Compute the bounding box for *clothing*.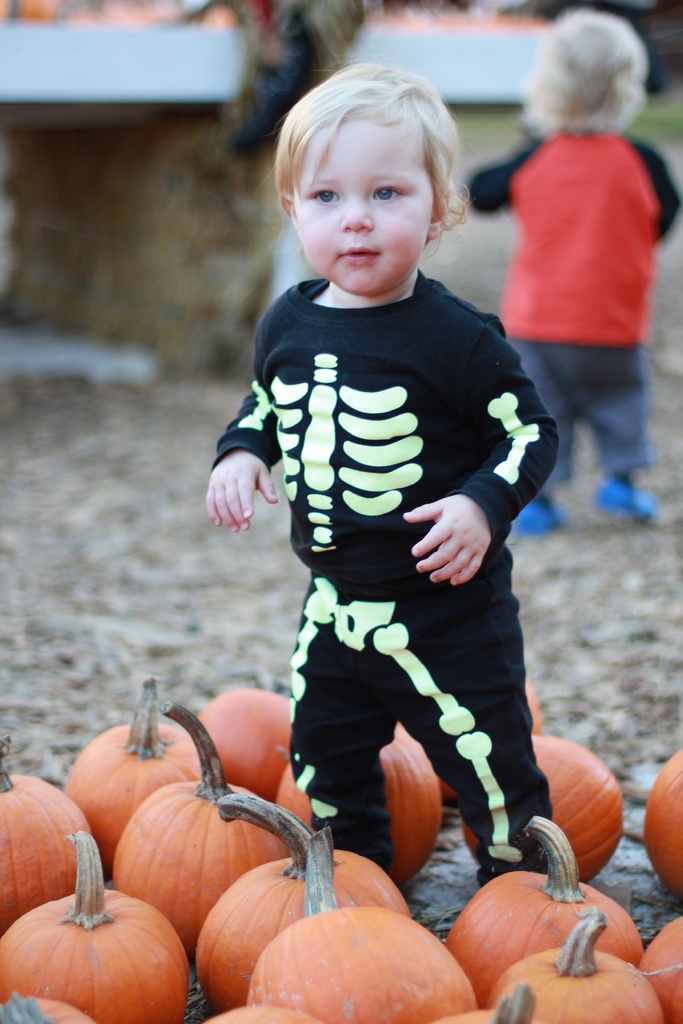
bbox=[465, 117, 682, 479].
